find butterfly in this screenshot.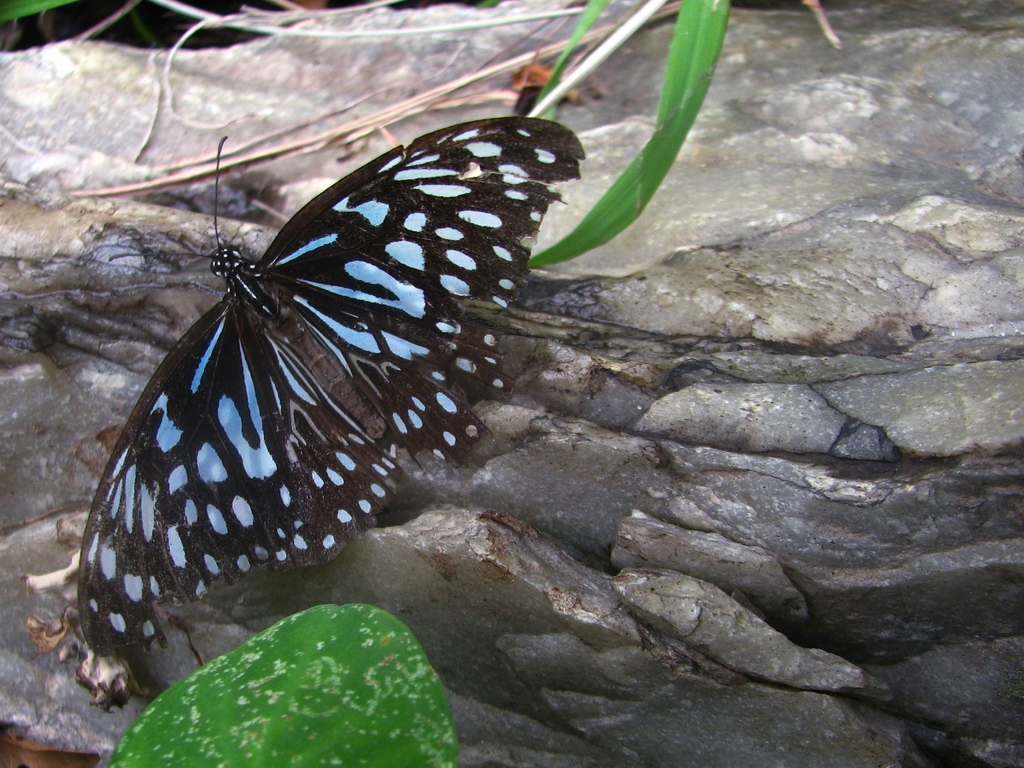
The bounding box for butterfly is 76/88/611/675.
